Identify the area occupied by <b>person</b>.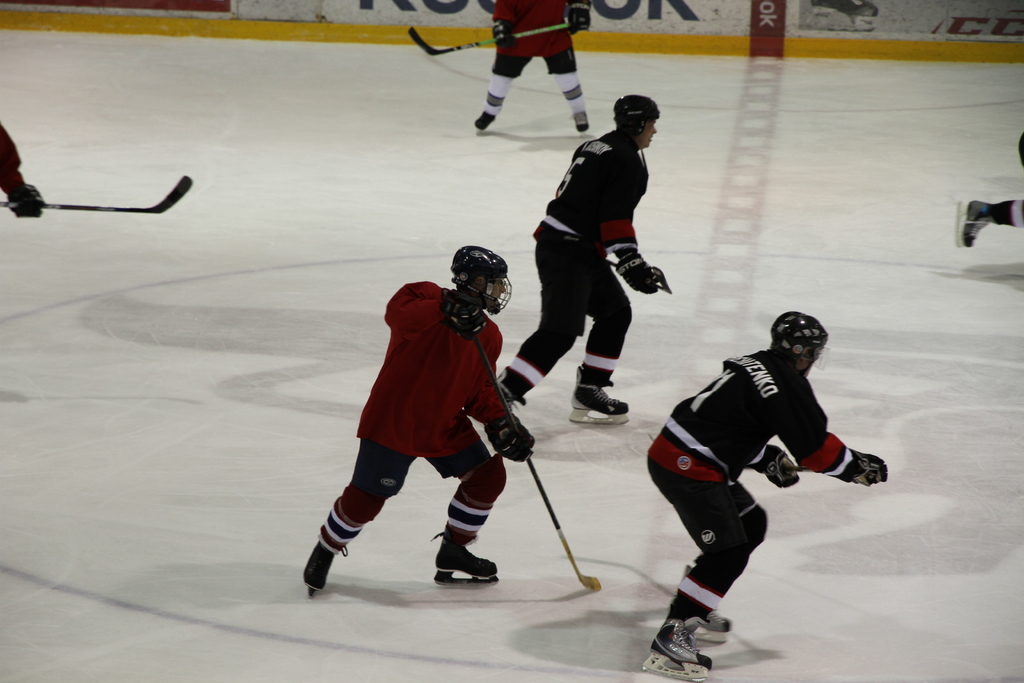
Area: 646 310 890 682.
